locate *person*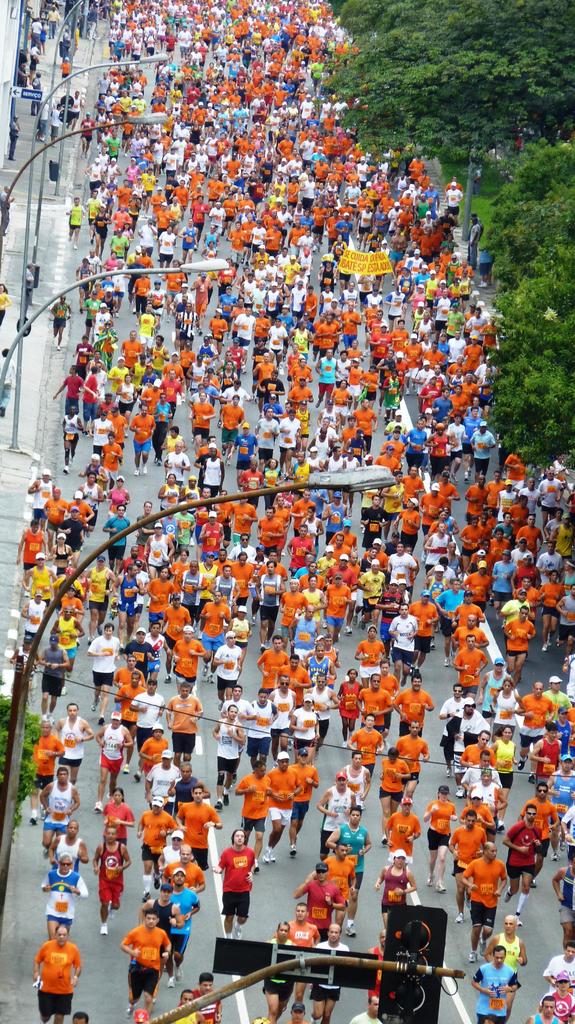
162 843 205 900
